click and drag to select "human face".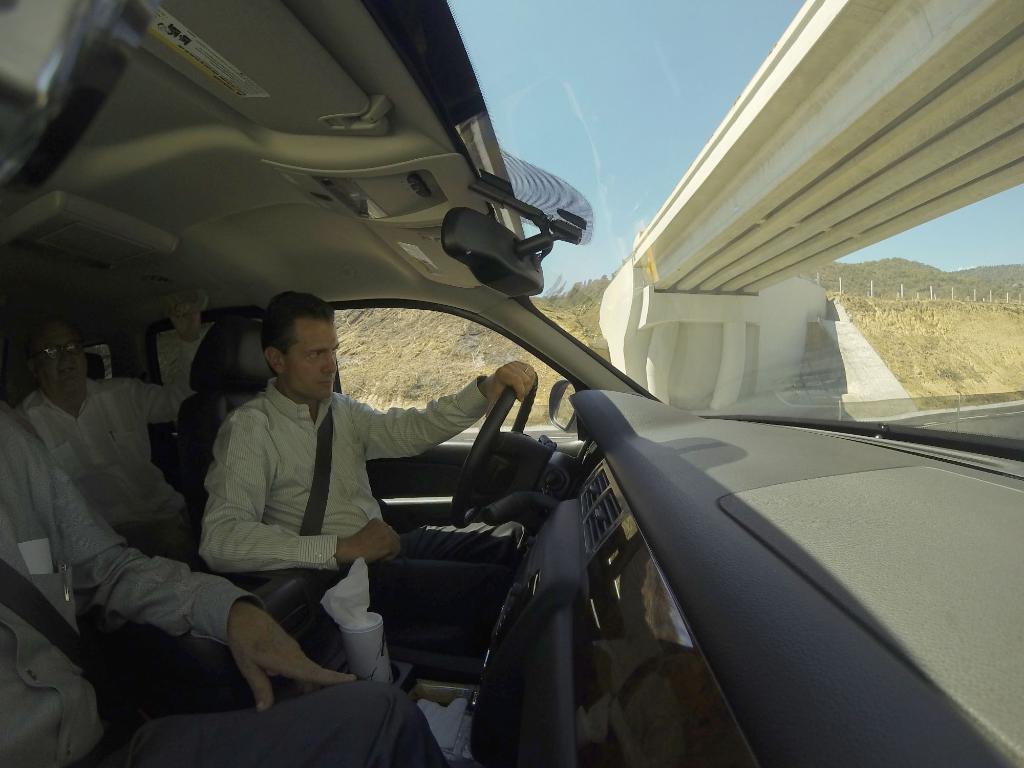
Selection: {"x1": 284, "y1": 322, "x2": 337, "y2": 397}.
